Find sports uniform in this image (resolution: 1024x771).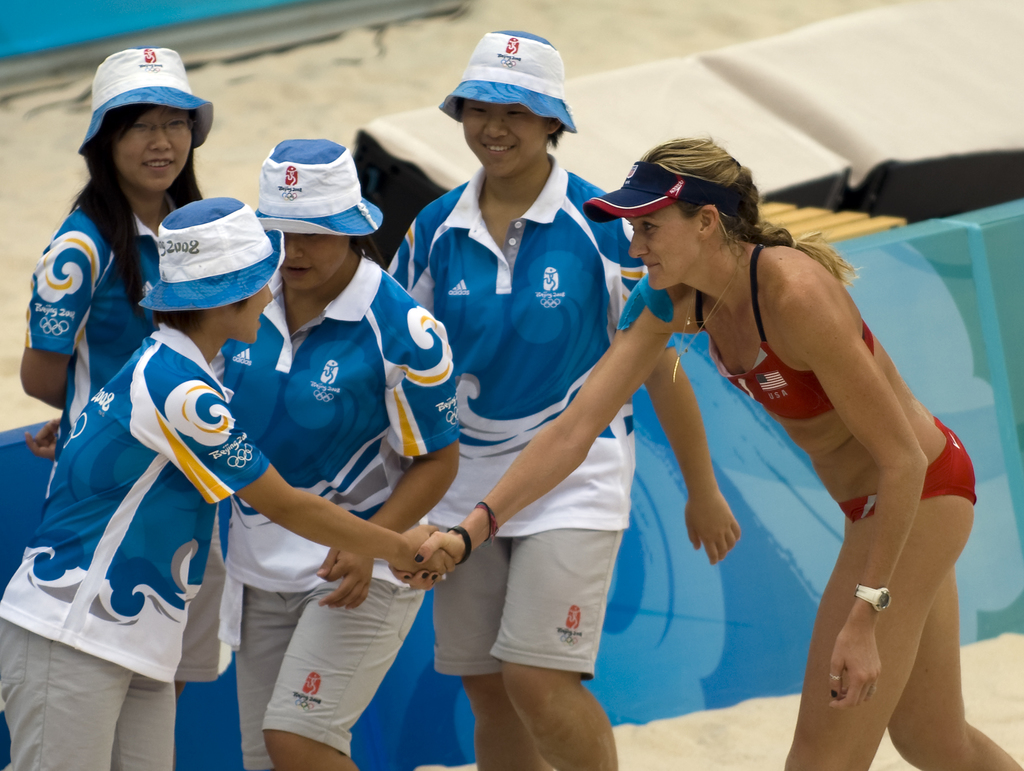
x1=380 y1=145 x2=660 y2=674.
